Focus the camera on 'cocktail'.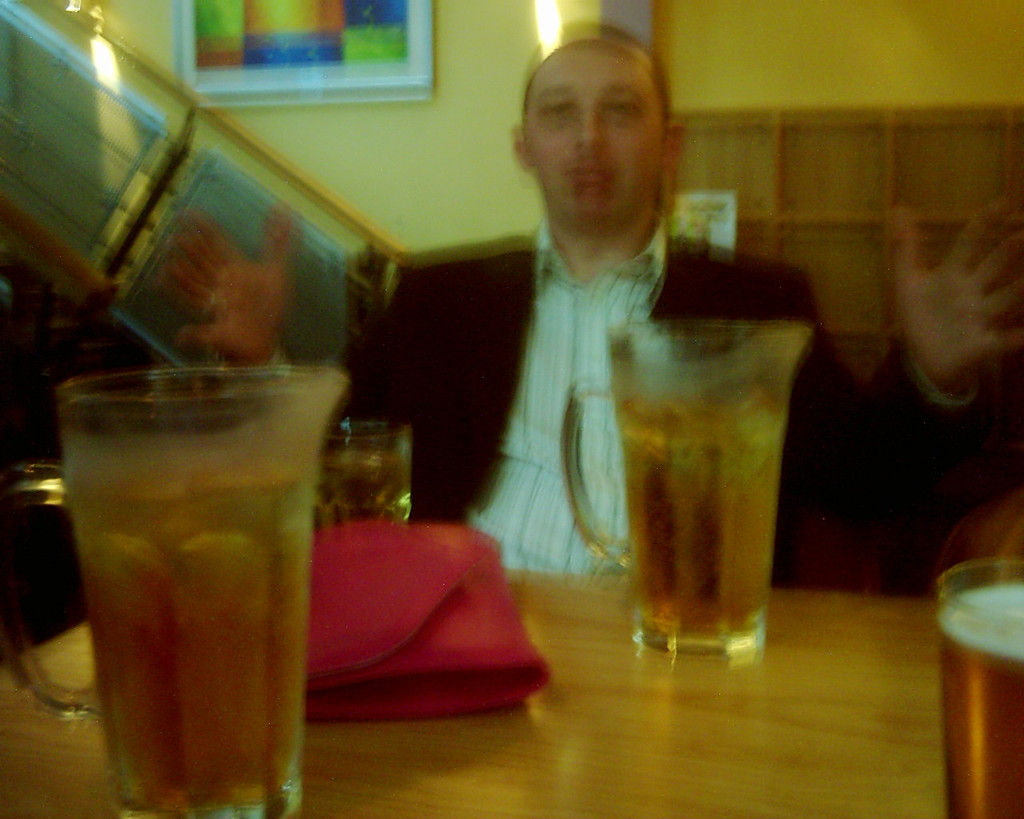
Focus region: 36,354,348,818.
